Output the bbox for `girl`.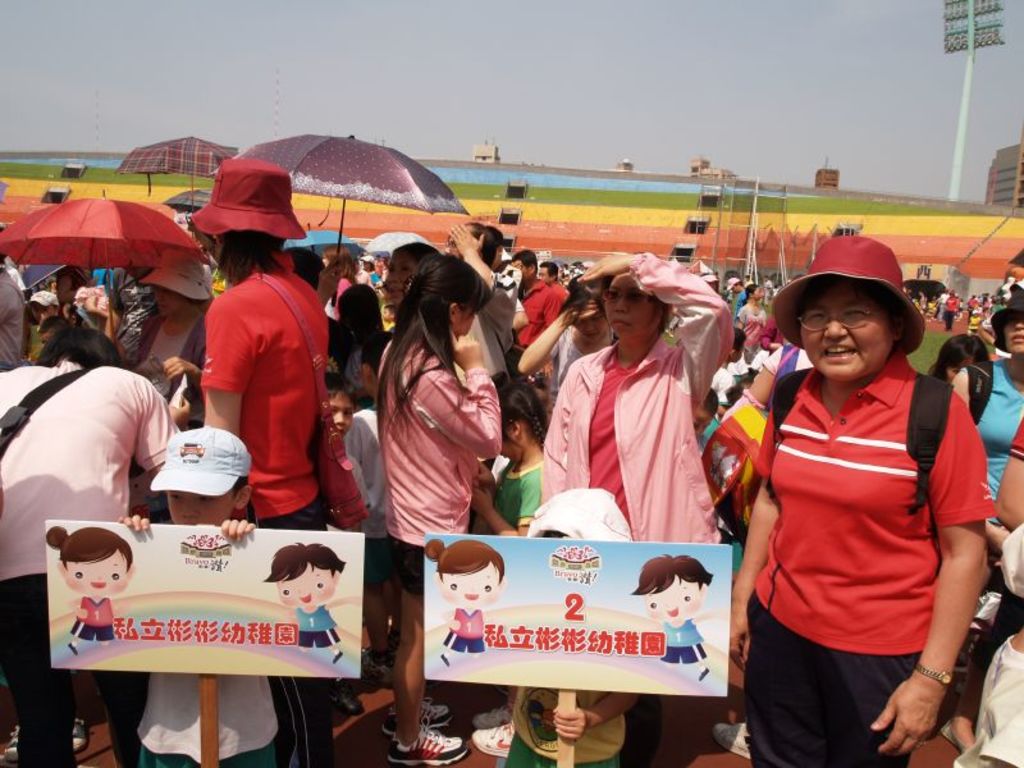
<box>370,259,489,767</box>.
